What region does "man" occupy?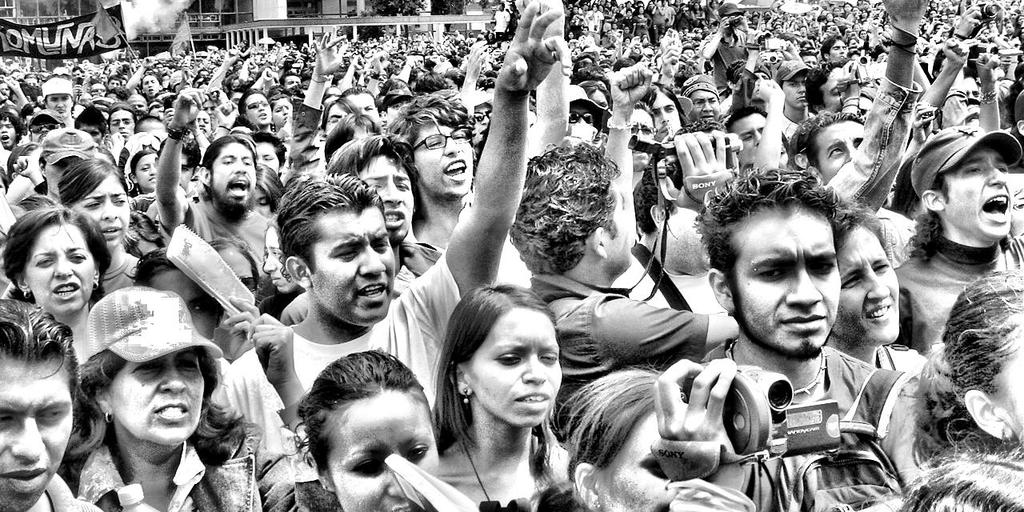
l=891, t=118, r=1023, b=385.
